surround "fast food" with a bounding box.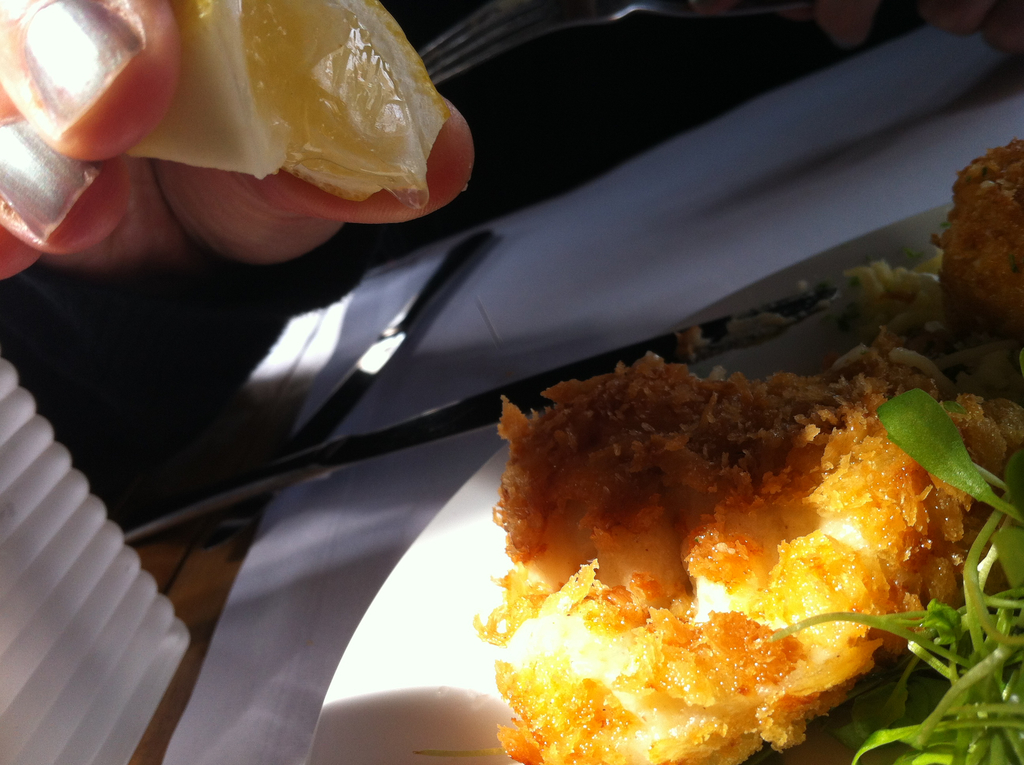
region(431, 313, 988, 764).
